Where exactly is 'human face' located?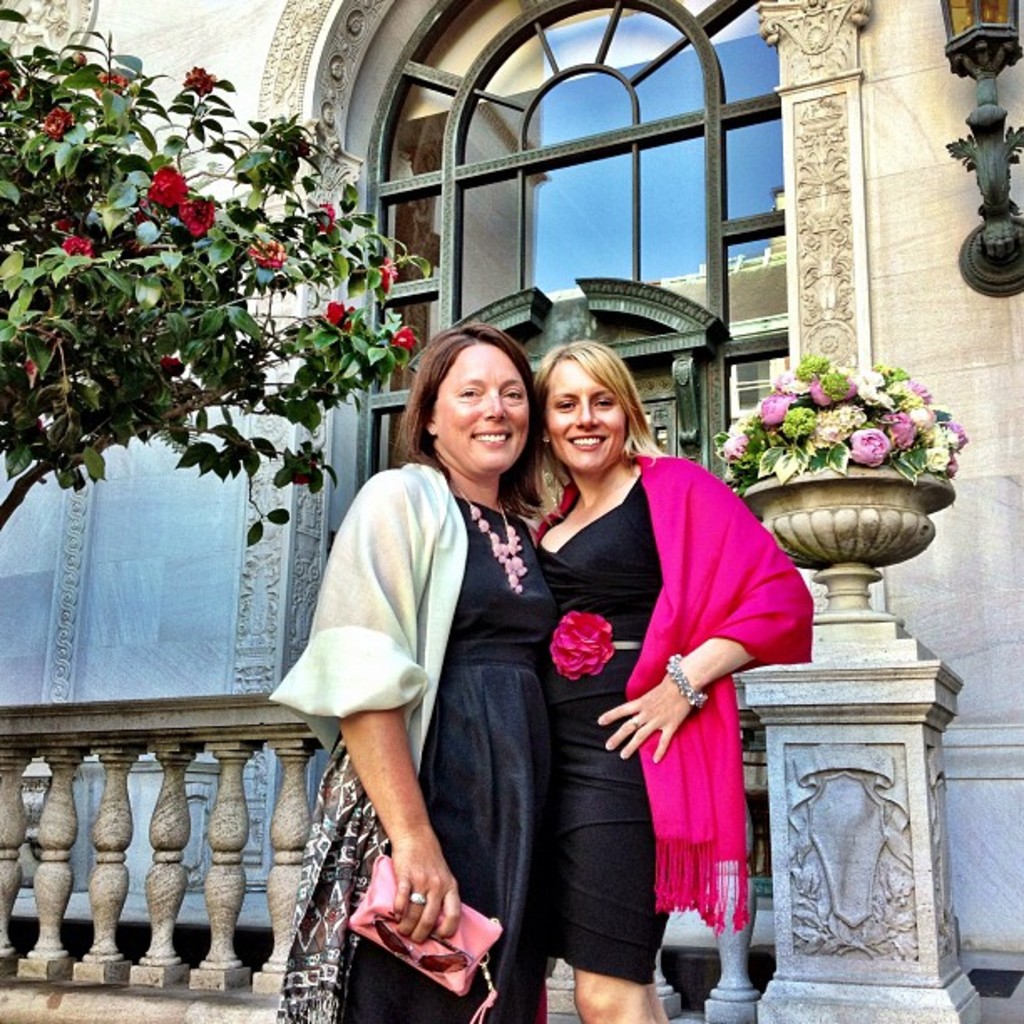
Its bounding box is x1=544 y1=365 x2=626 y2=472.
